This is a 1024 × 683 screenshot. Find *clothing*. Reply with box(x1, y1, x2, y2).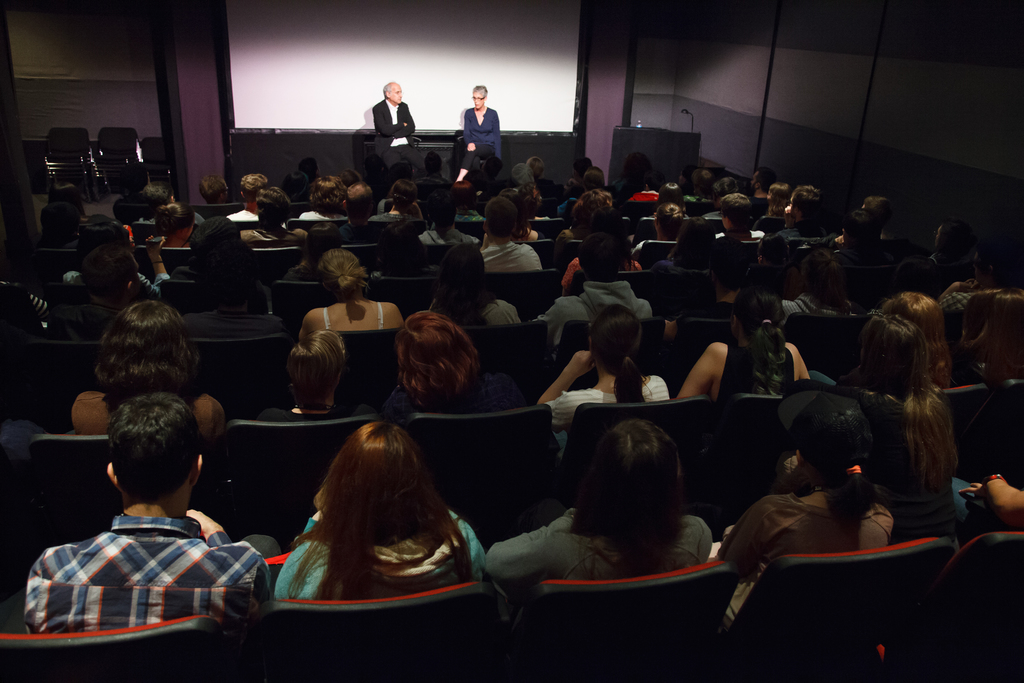
box(476, 242, 557, 276).
